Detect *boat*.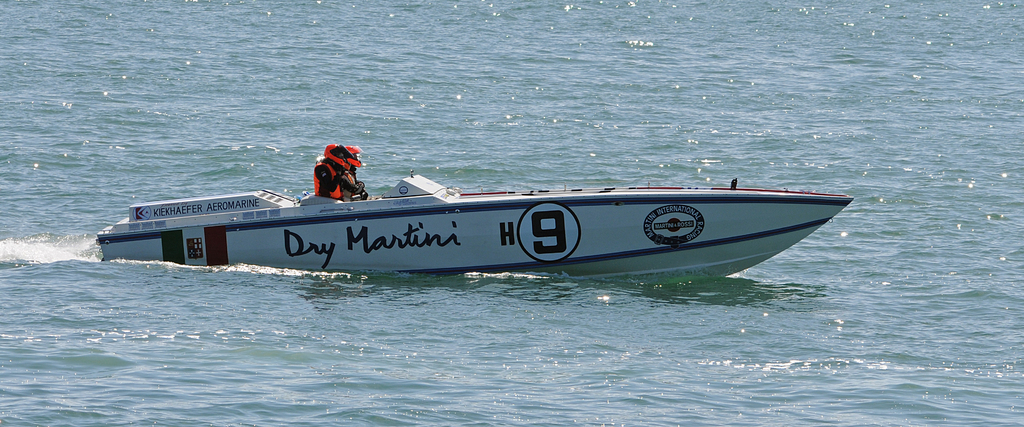
Detected at {"left": 57, "top": 164, "right": 867, "bottom": 294}.
